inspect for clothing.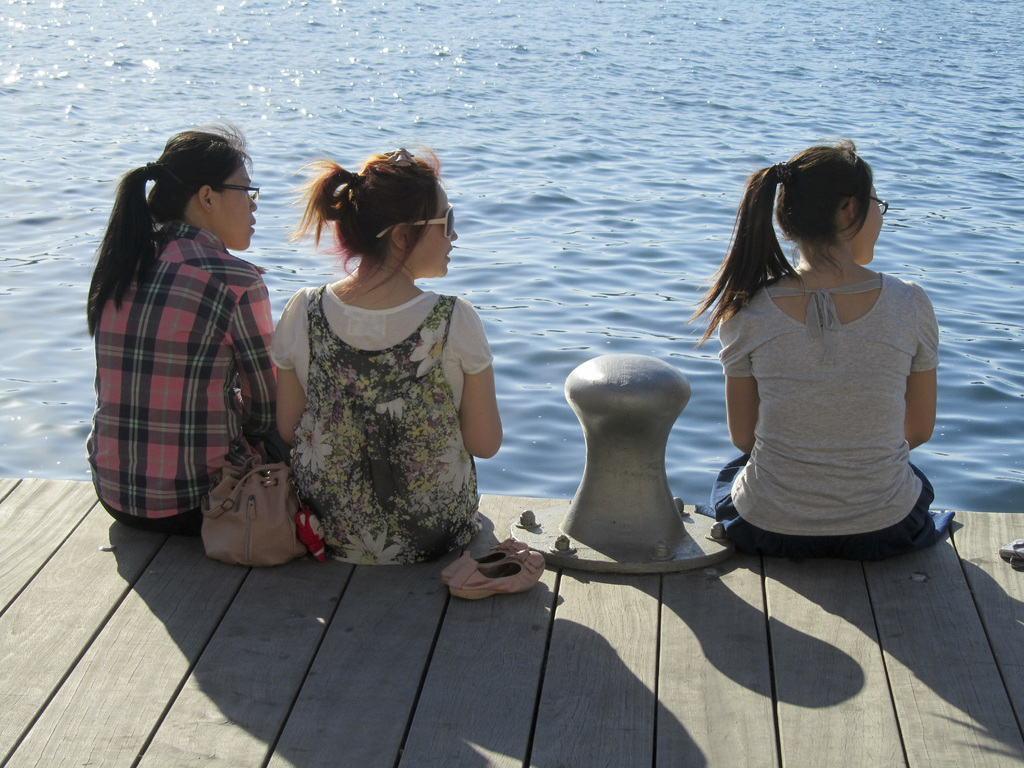
Inspection: locate(101, 198, 271, 541).
